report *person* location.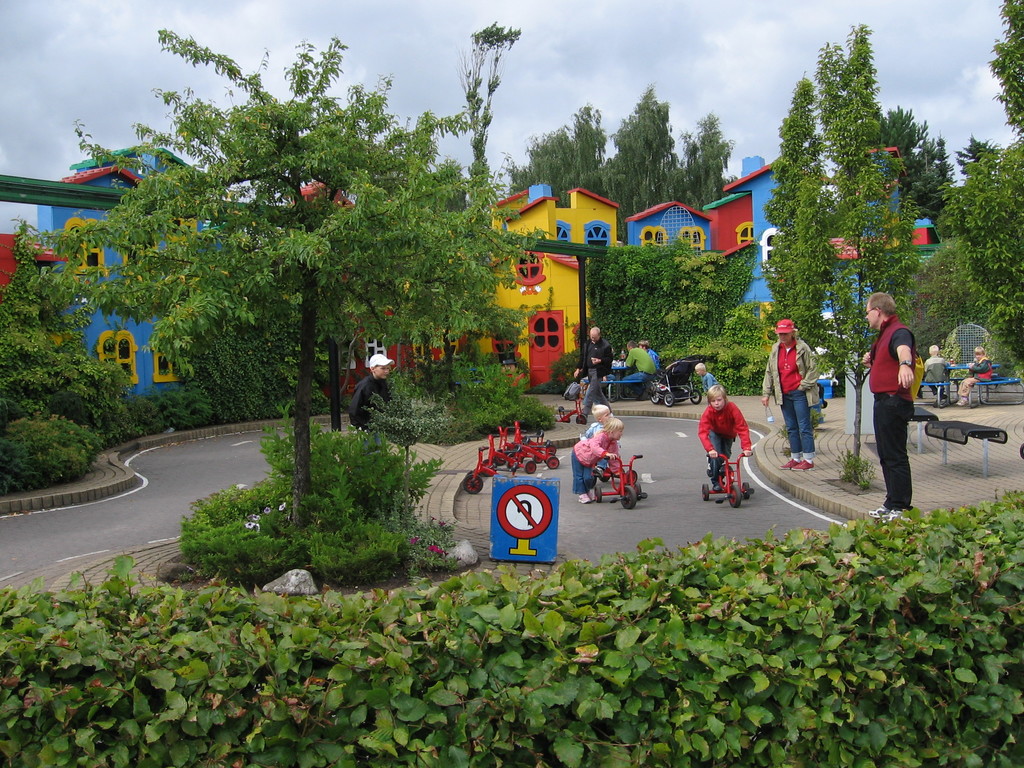
Report: <bbox>694, 392, 756, 485</bbox>.
